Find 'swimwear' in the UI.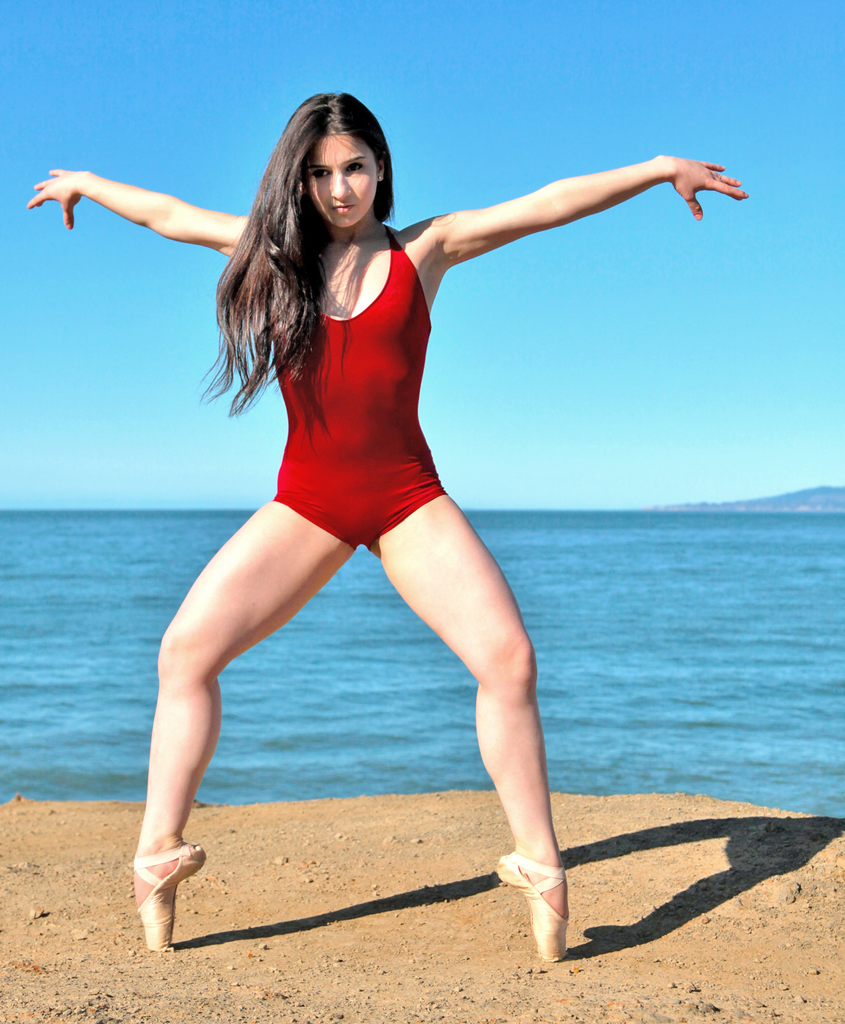
UI element at left=270, top=230, right=446, bottom=538.
